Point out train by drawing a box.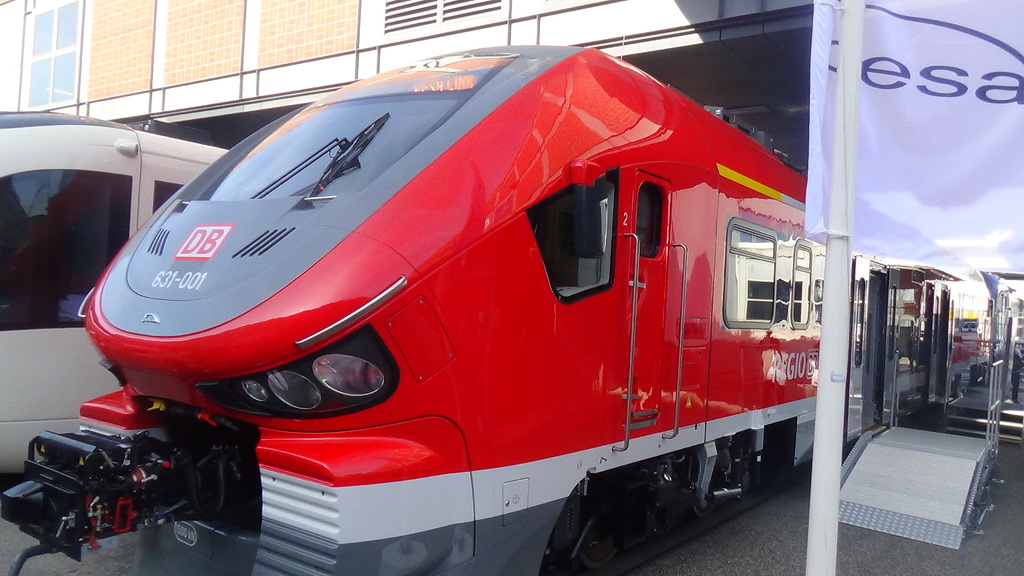
bbox=[0, 44, 1023, 575].
